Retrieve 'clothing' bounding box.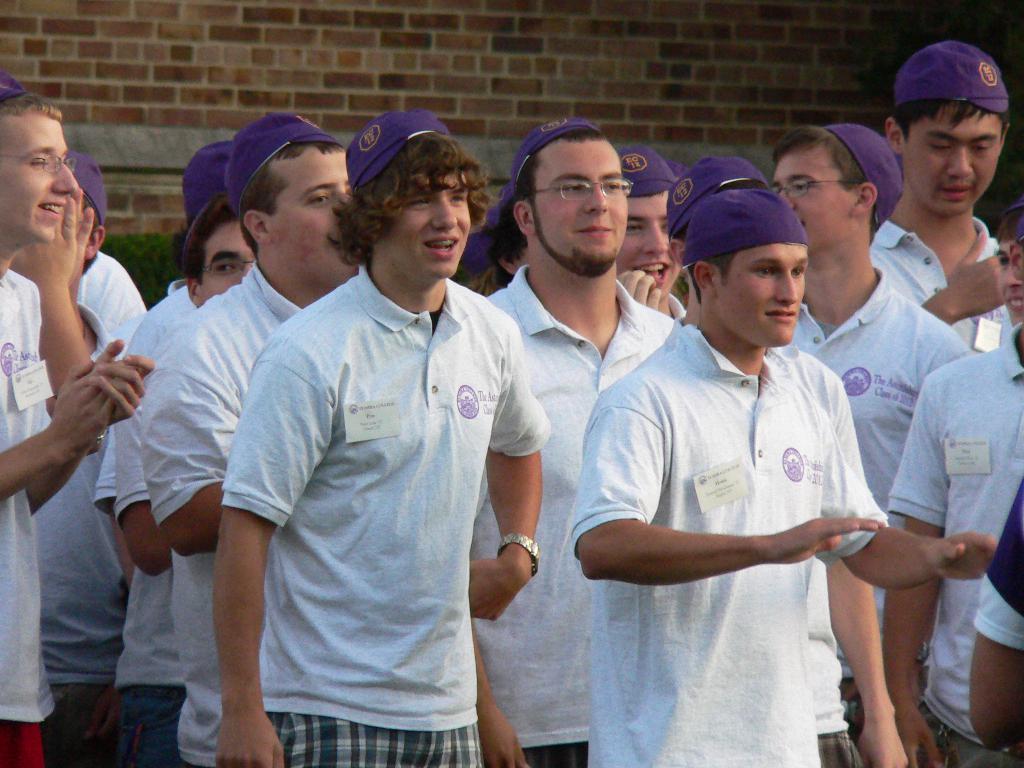
Bounding box: crop(872, 218, 1020, 355).
